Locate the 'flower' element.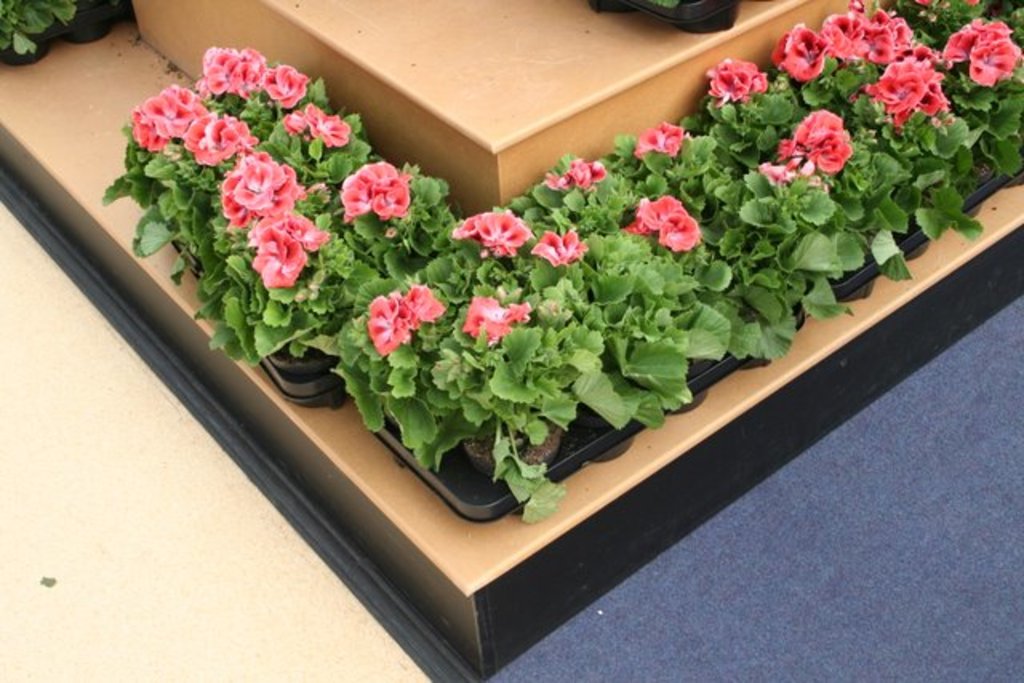
Element bbox: [left=635, top=120, right=685, bottom=160].
